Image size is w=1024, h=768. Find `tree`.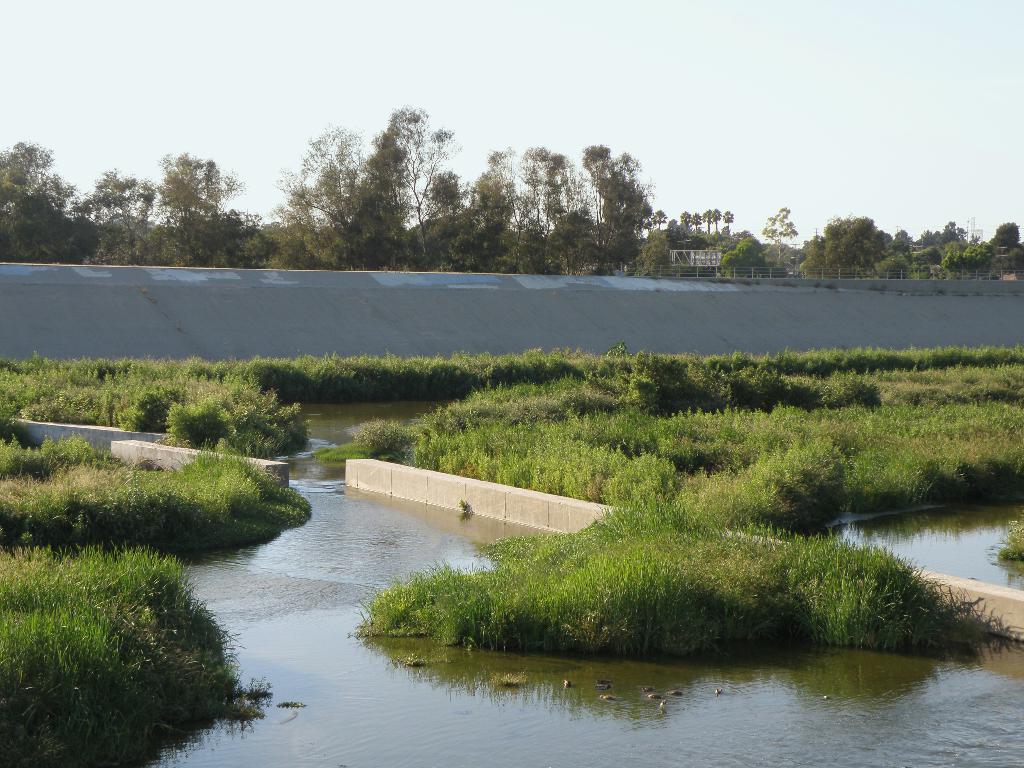
<region>0, 126, 95, 274</region>.
